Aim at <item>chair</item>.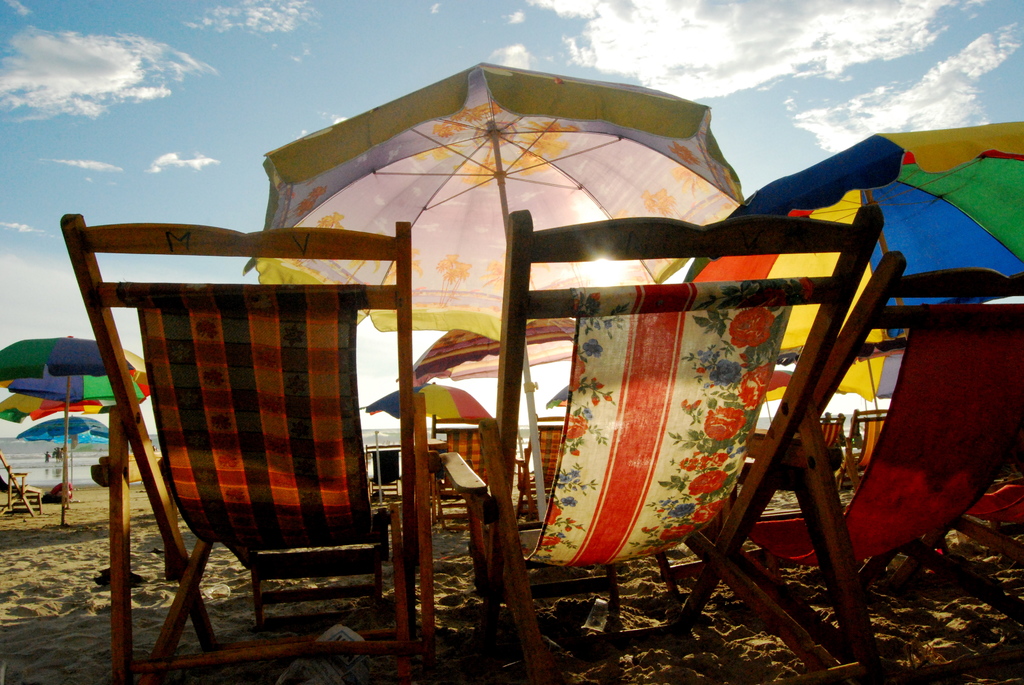
Aimed at l=367, t=437, r=410, b=510.
